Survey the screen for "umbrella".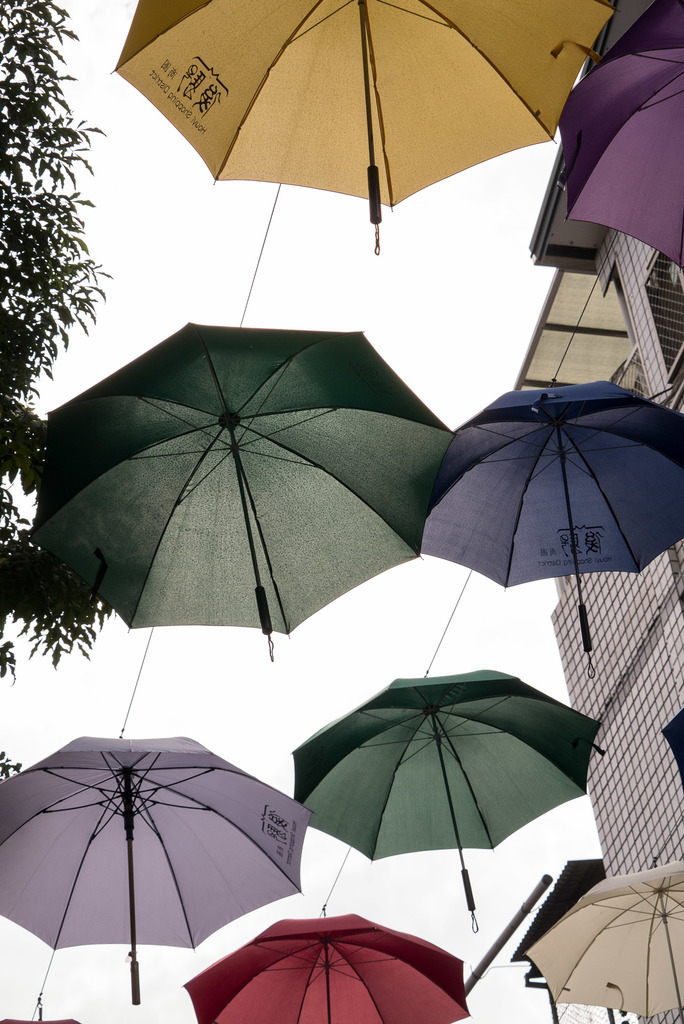
Survey found: bbox=[2, 316, 462, 650].
